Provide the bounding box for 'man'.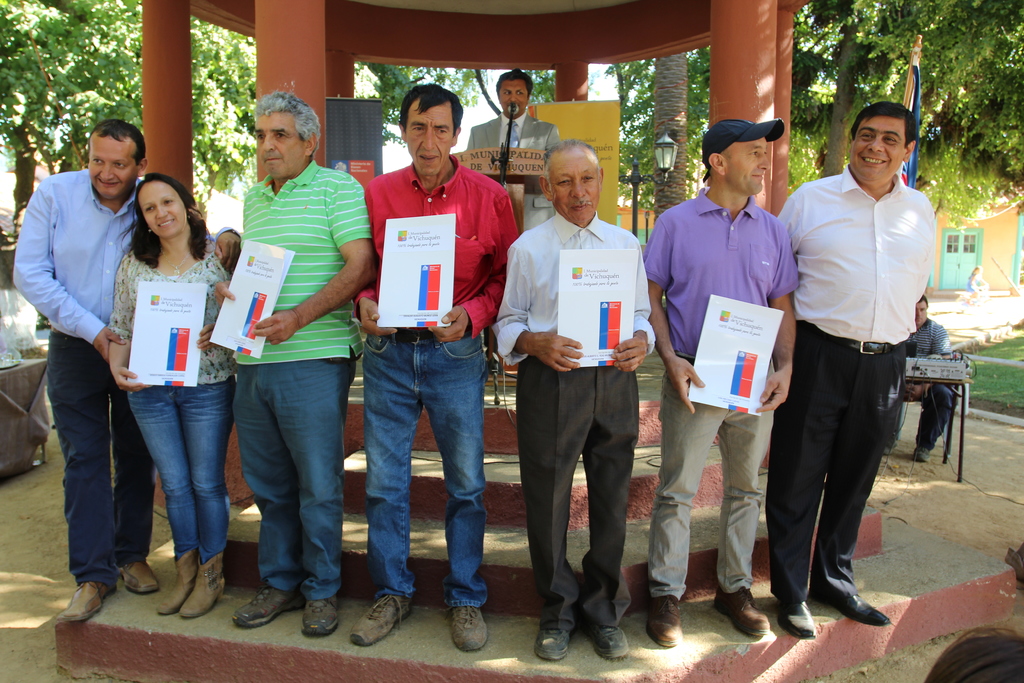
[780, 106, 944, 636].
